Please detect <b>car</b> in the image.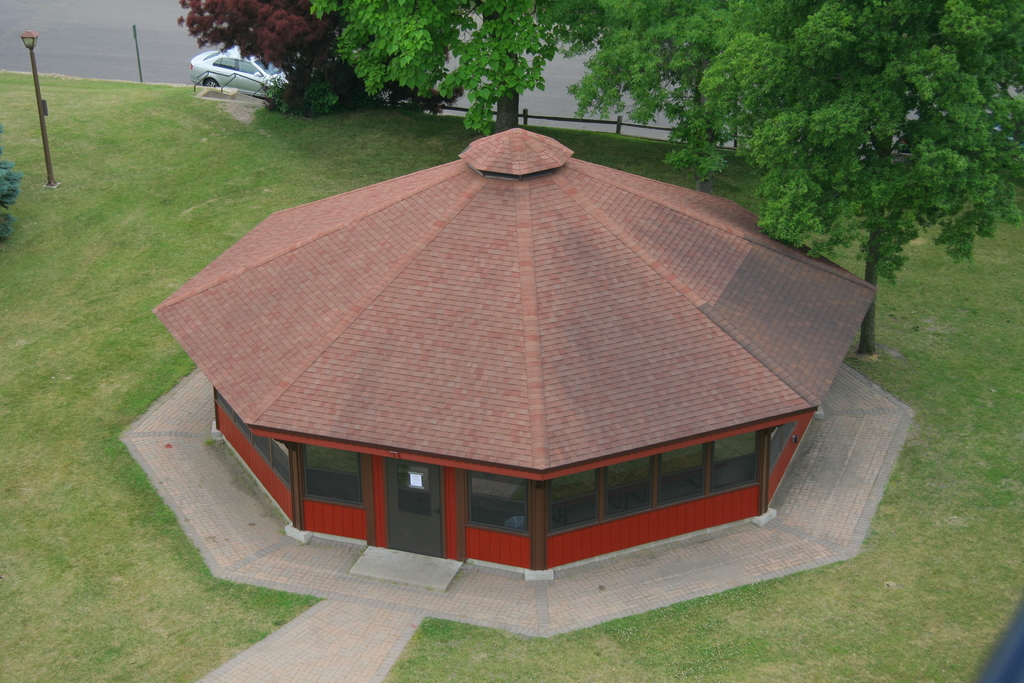
{"x1": 189, "y1": 44, "x2": 289, "y2": 93}.
